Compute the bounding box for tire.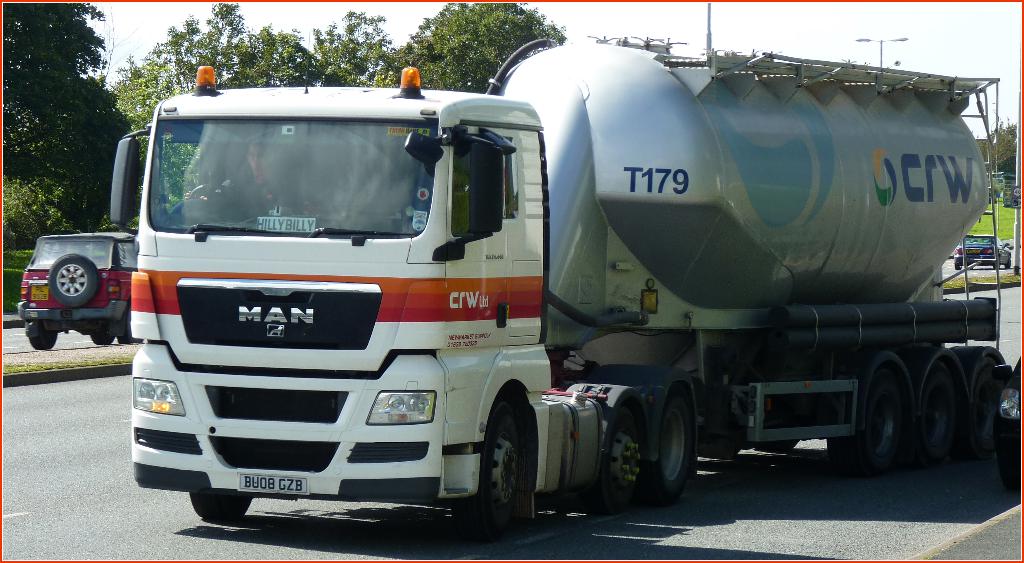
rect(29, 324, 57, 350).
